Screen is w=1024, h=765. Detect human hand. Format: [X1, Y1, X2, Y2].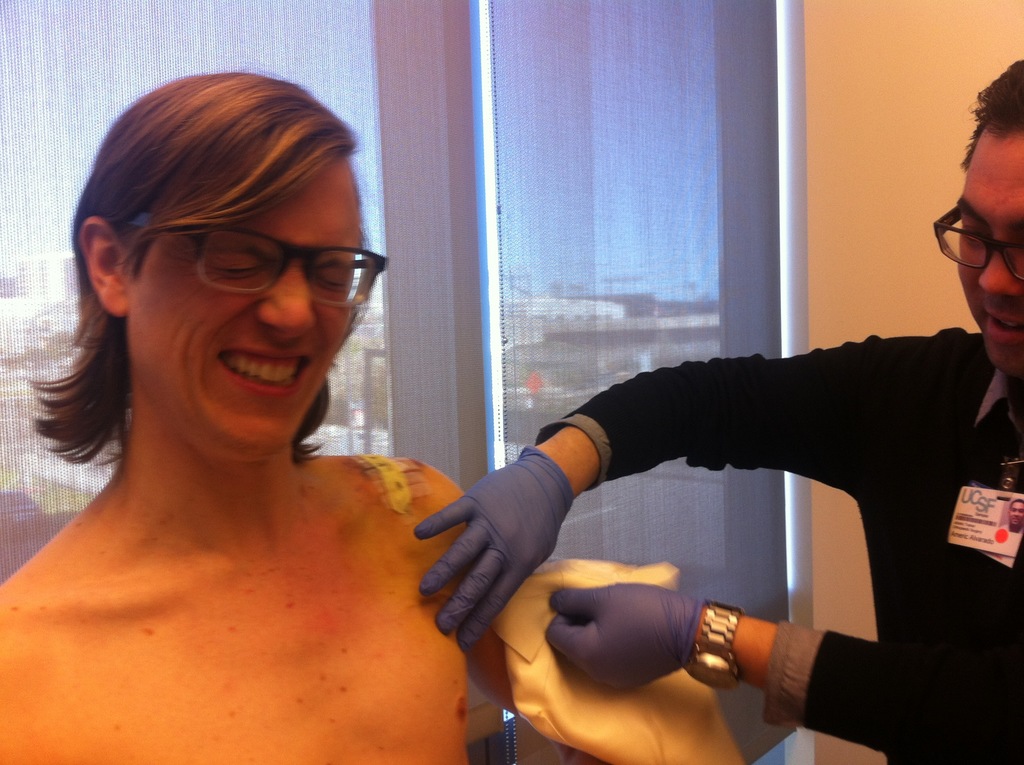
[547, 583, 710, 692].
